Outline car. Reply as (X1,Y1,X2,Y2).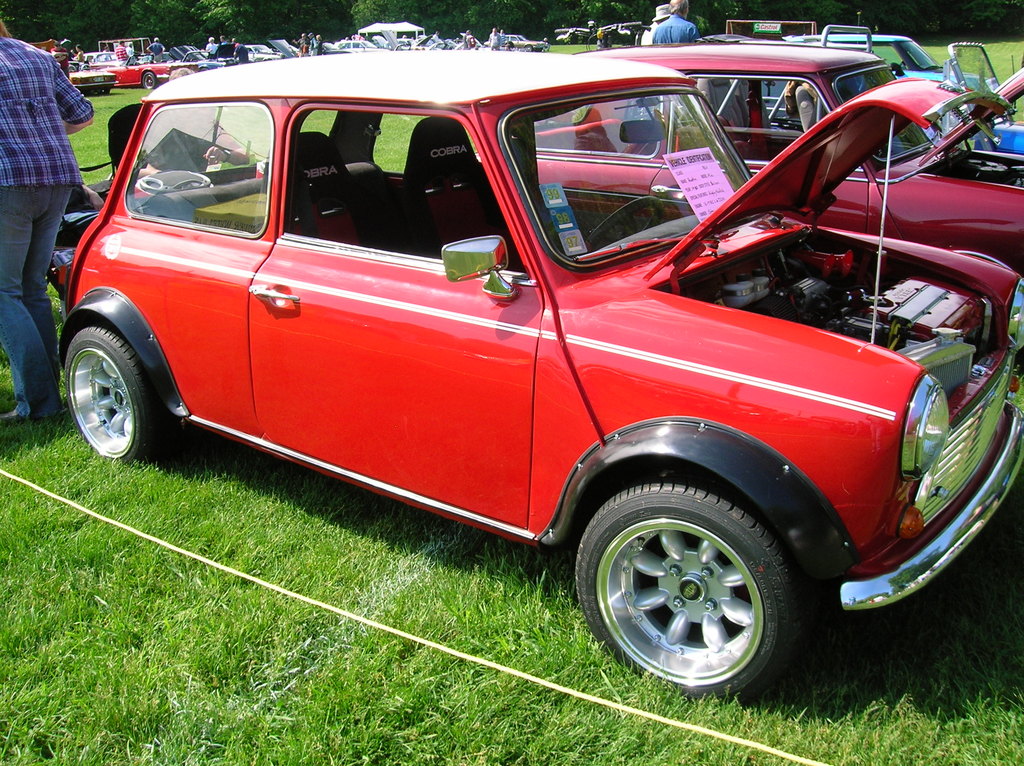
(780,28,1001,92).
